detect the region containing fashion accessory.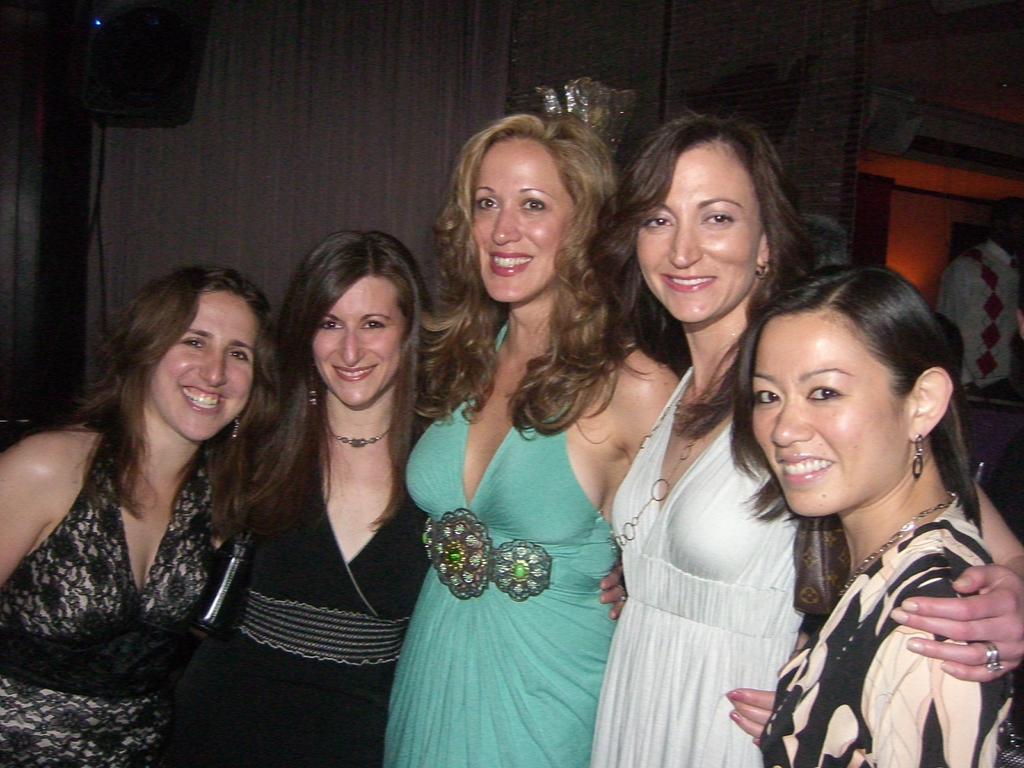
bbox=(309, 385, 321, 409).
